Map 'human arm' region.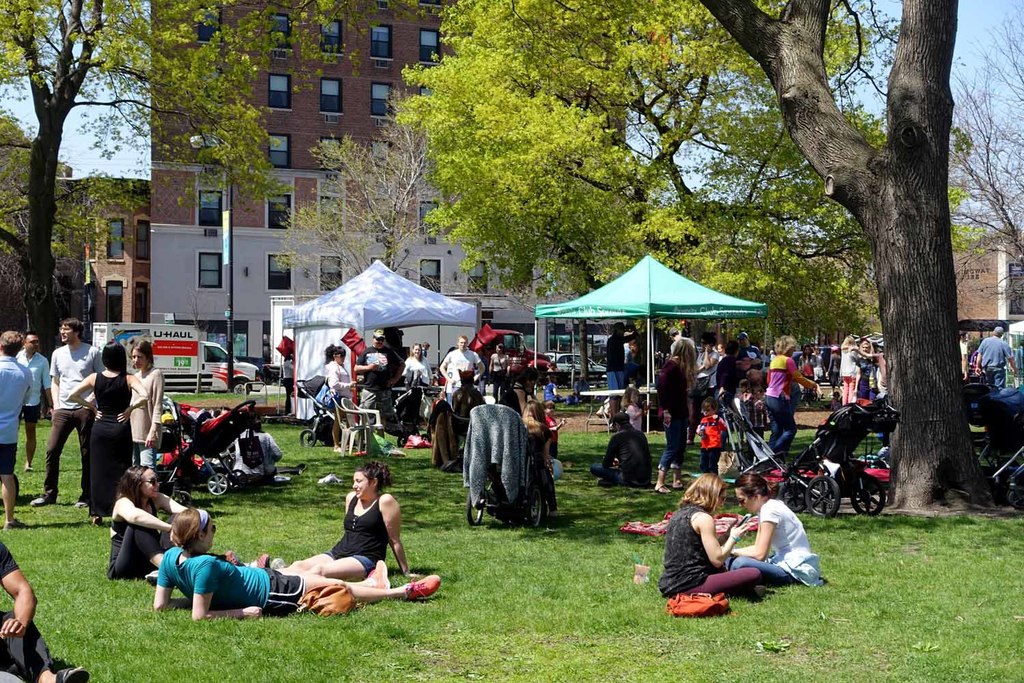
Mapped to pyautogui.locateOnScreen(186, 566, 259, 619).
